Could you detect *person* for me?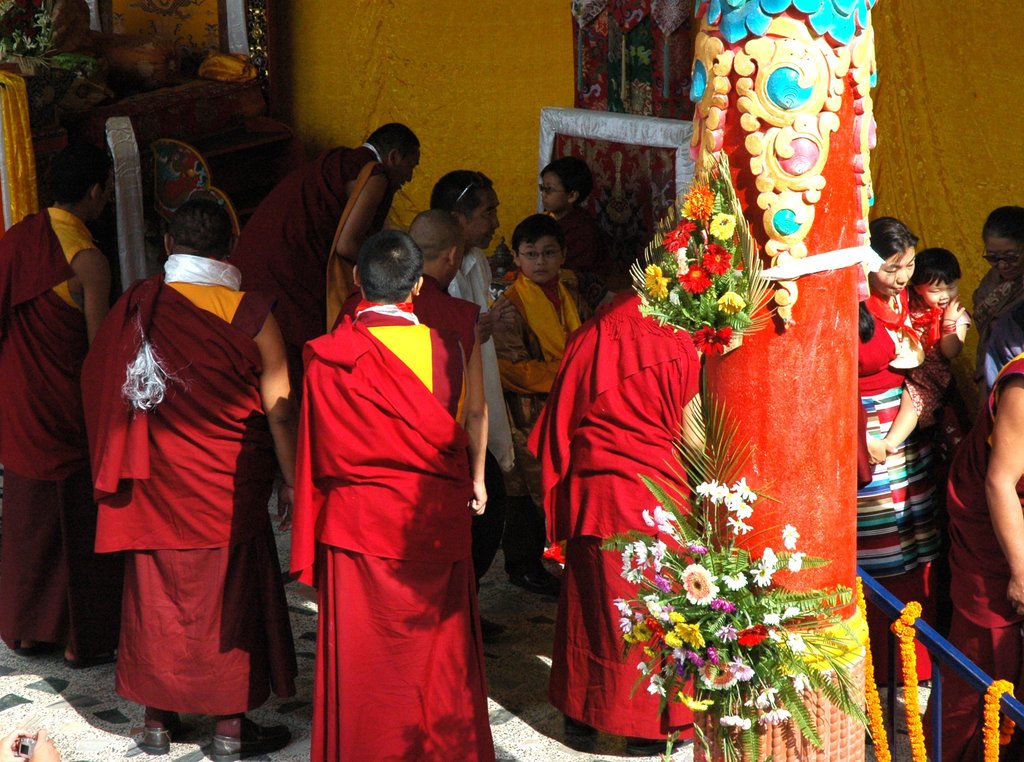
Detection result: {"x1": 410, "y1": 168, "x2": 520, "y2": 568}.
